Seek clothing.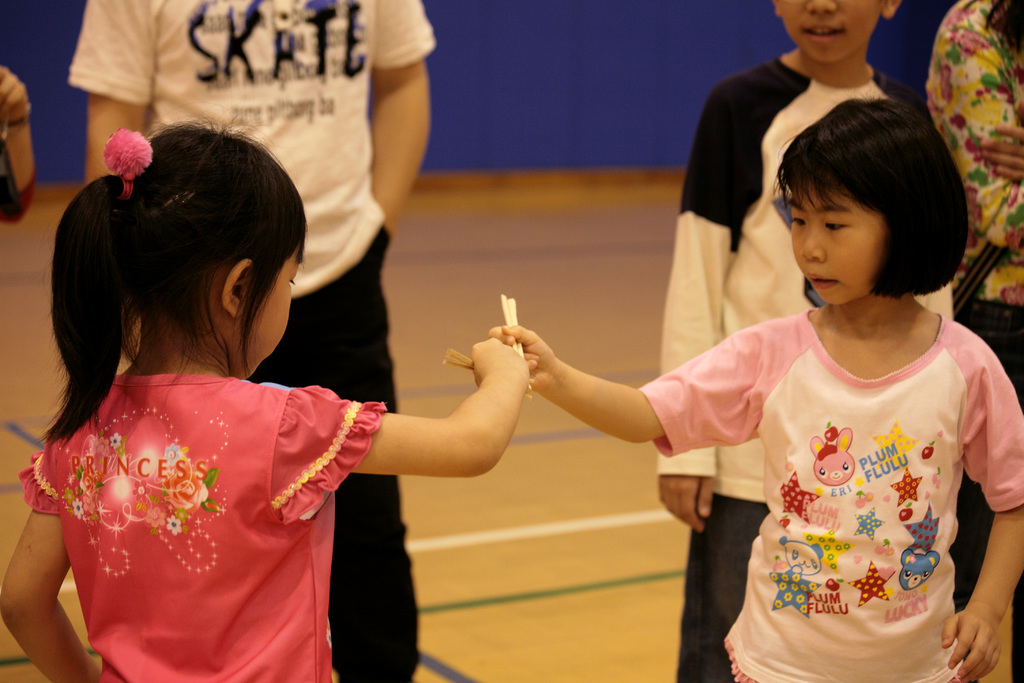
select_region(661, 51, 954, 676).
